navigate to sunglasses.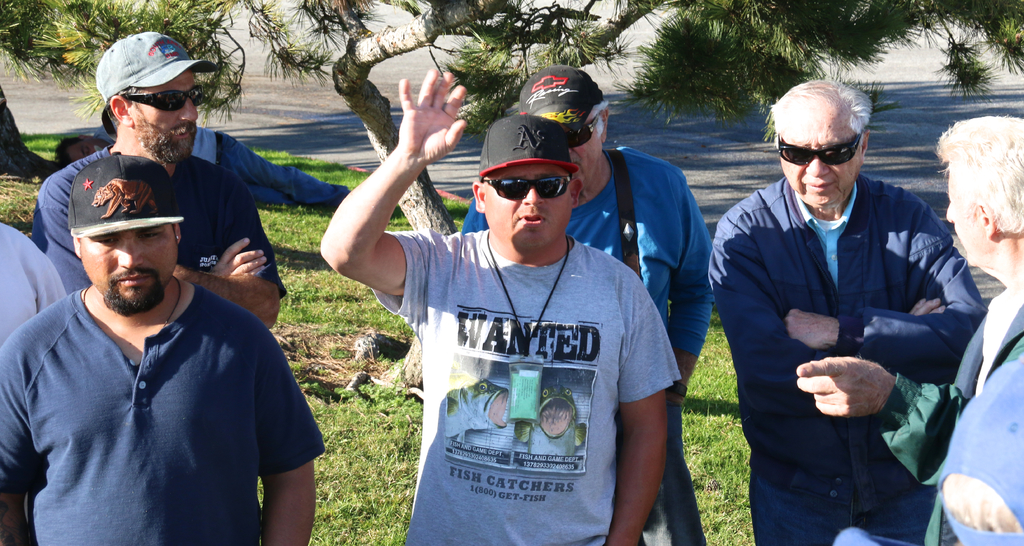
Navigation target: box=[779, 131, 860, 165].
